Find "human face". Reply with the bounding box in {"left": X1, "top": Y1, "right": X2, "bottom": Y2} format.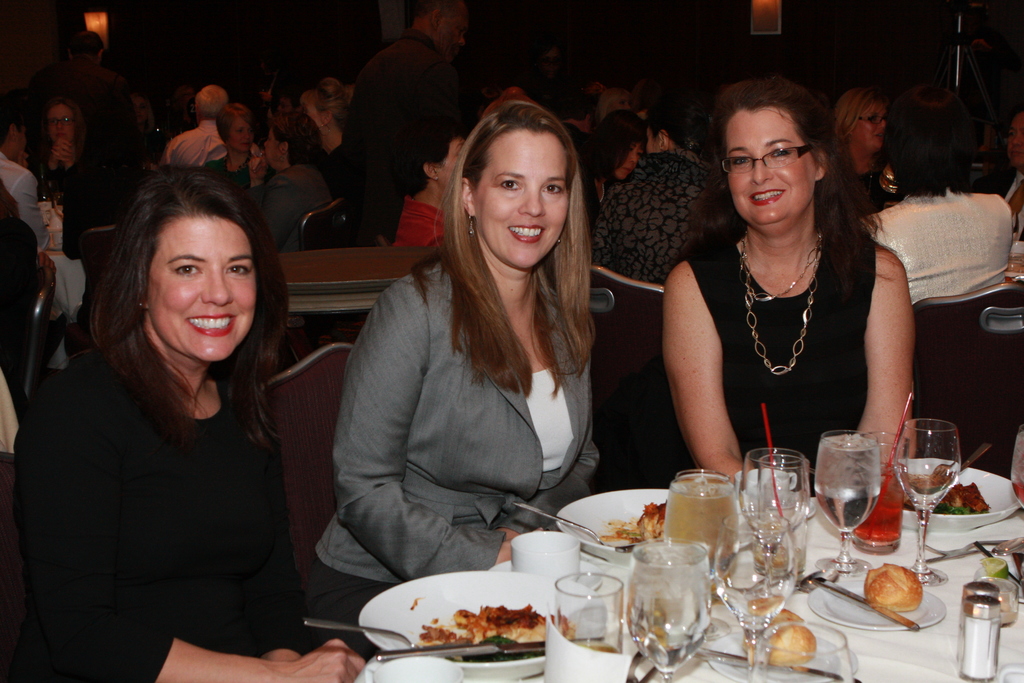
{"left": 228, "top": 119, "right": 254, "bottom": 152}.
